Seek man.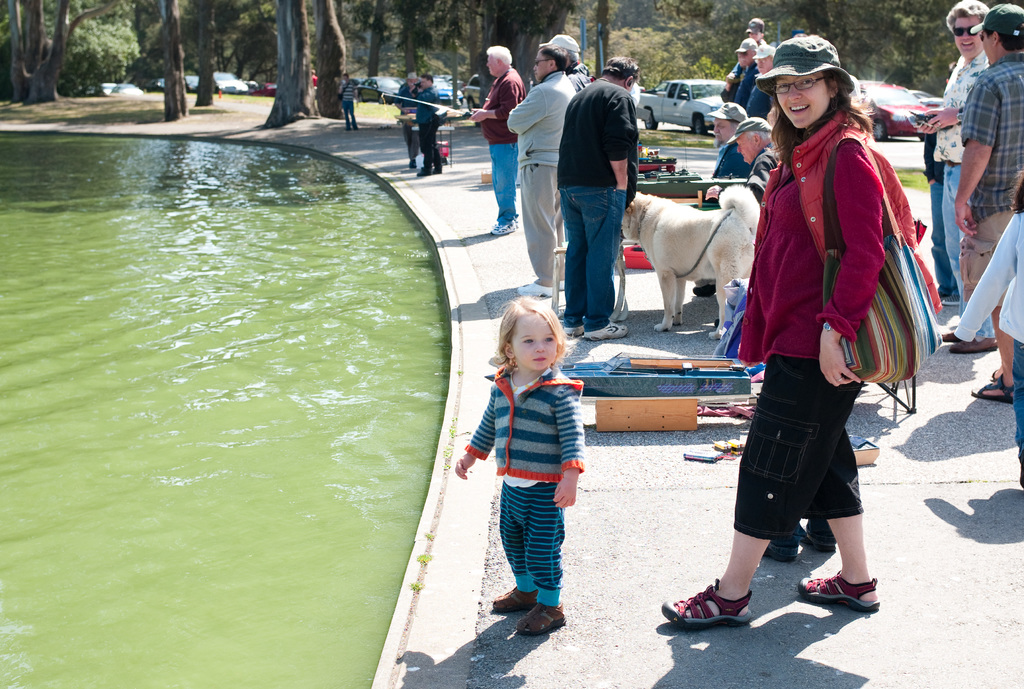
bbox(557, 56, 636, 341).
